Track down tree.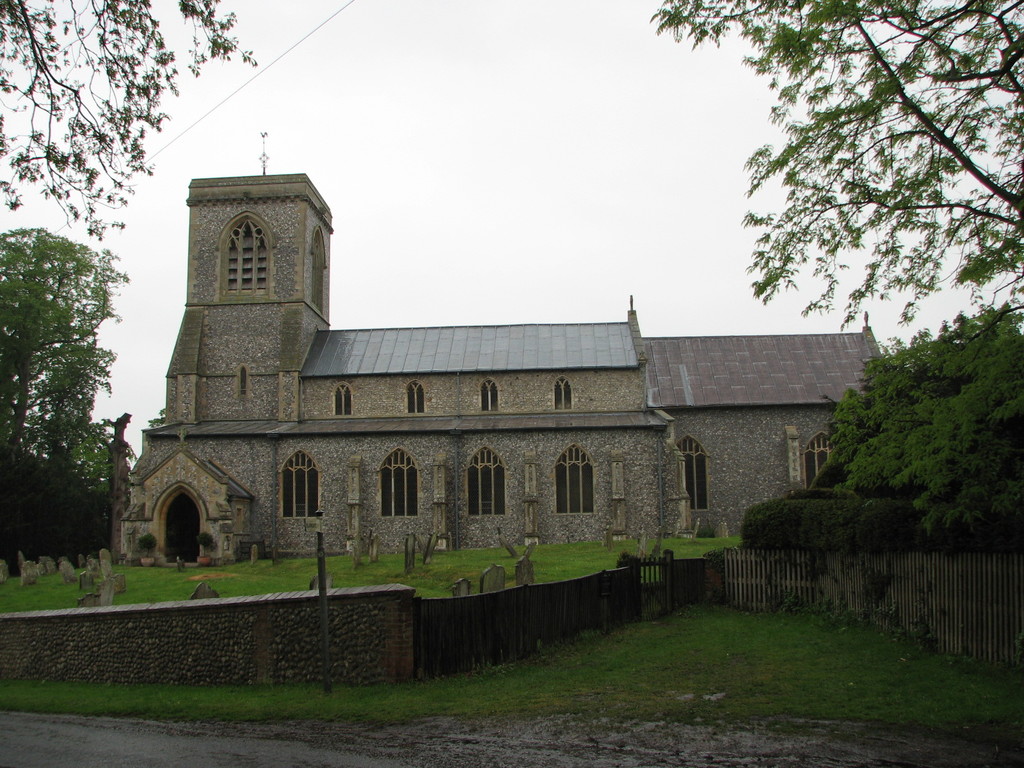
Tracked to (x1=825, y1=299, x2=1023, y2=540).
